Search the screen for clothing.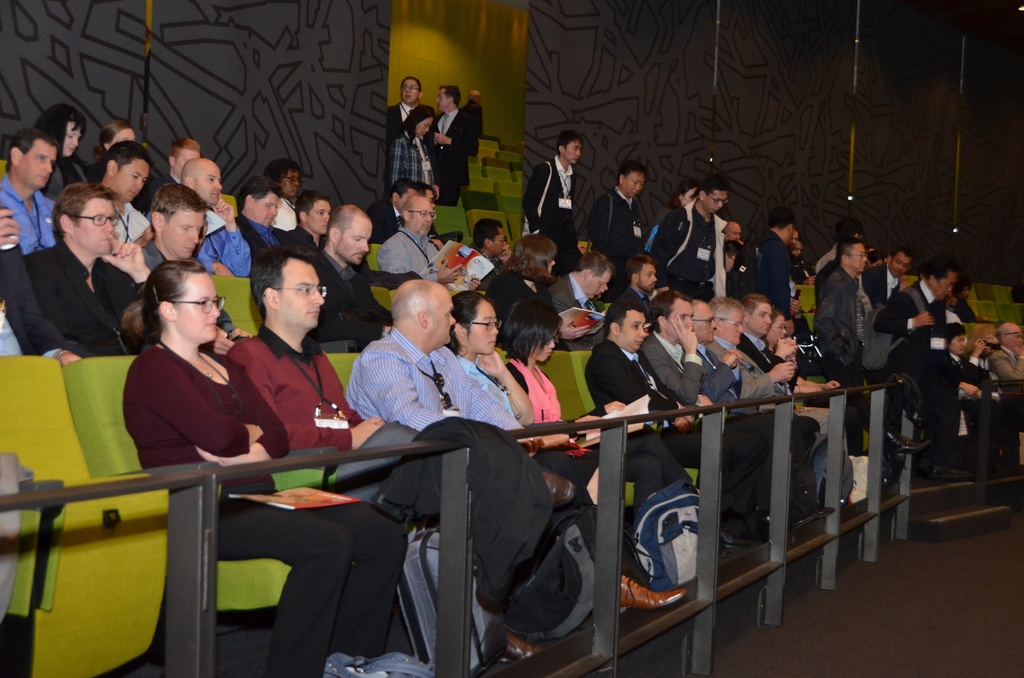
Found at {"x1": 486, "y1": 259, "x2": 532, "y2": 361}.
